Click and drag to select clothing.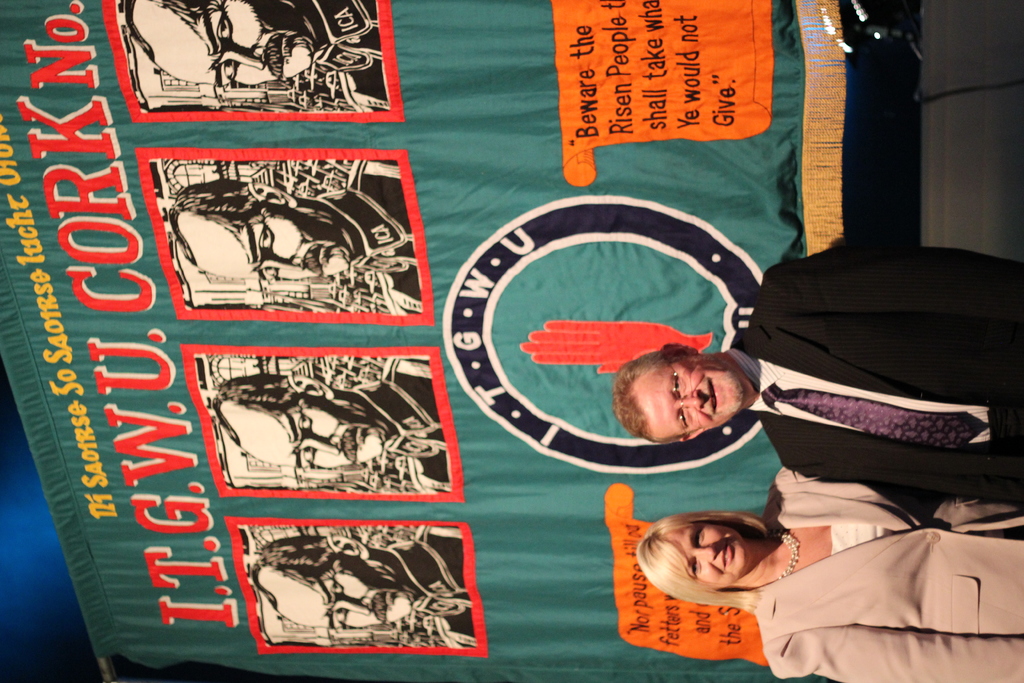
Selection: bbox(746, 242, 1023, 502).
